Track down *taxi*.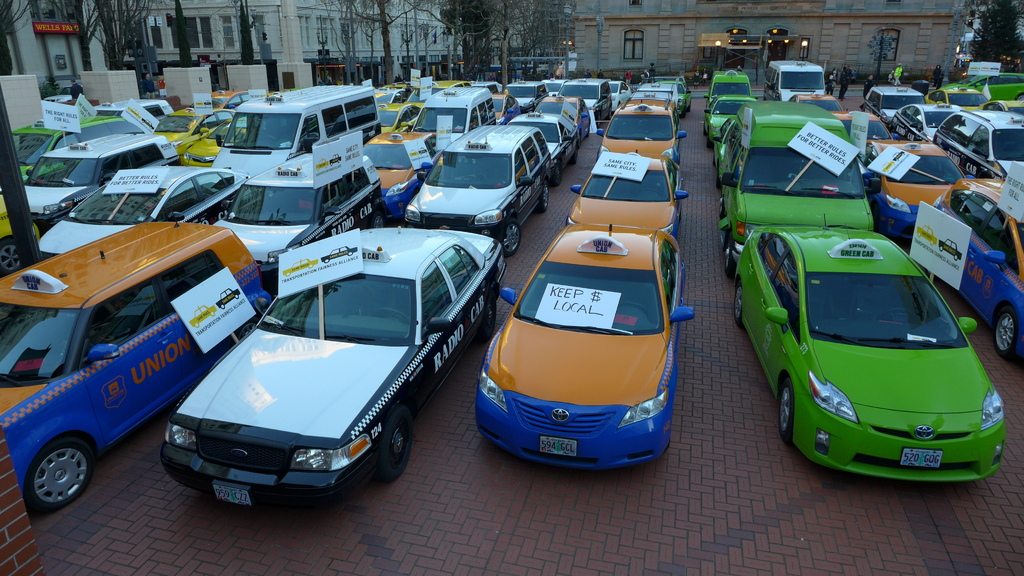
Tracked to (left=404, top=76, right=468, bottom=110).
